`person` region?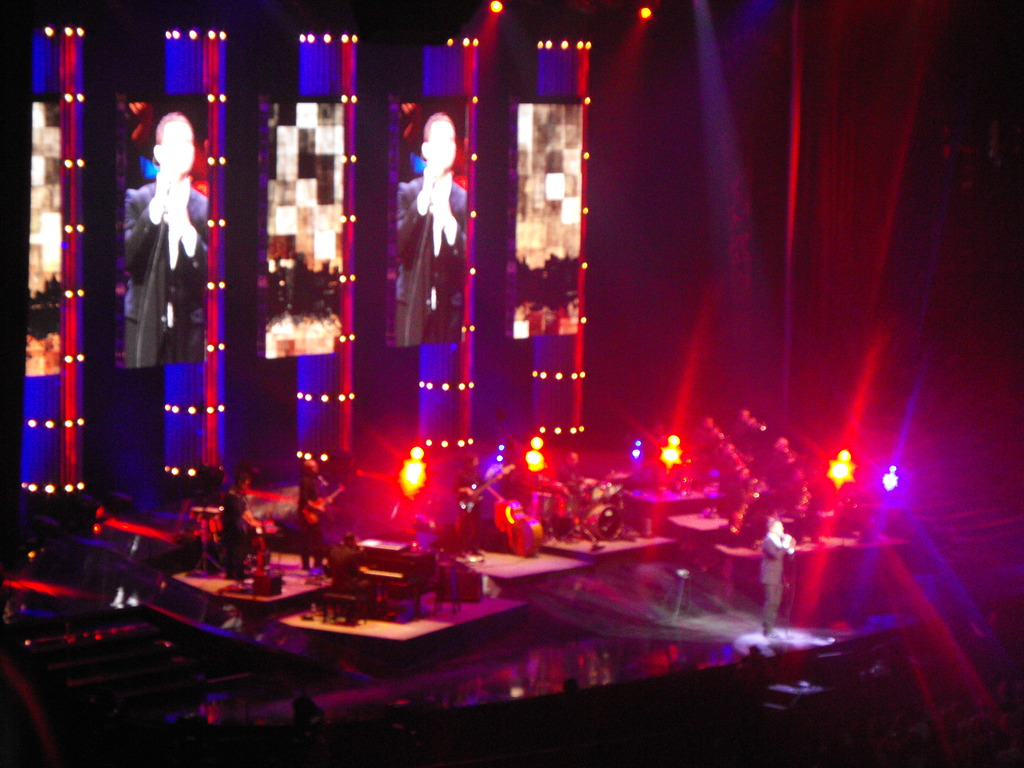
(556,442,585,523)
